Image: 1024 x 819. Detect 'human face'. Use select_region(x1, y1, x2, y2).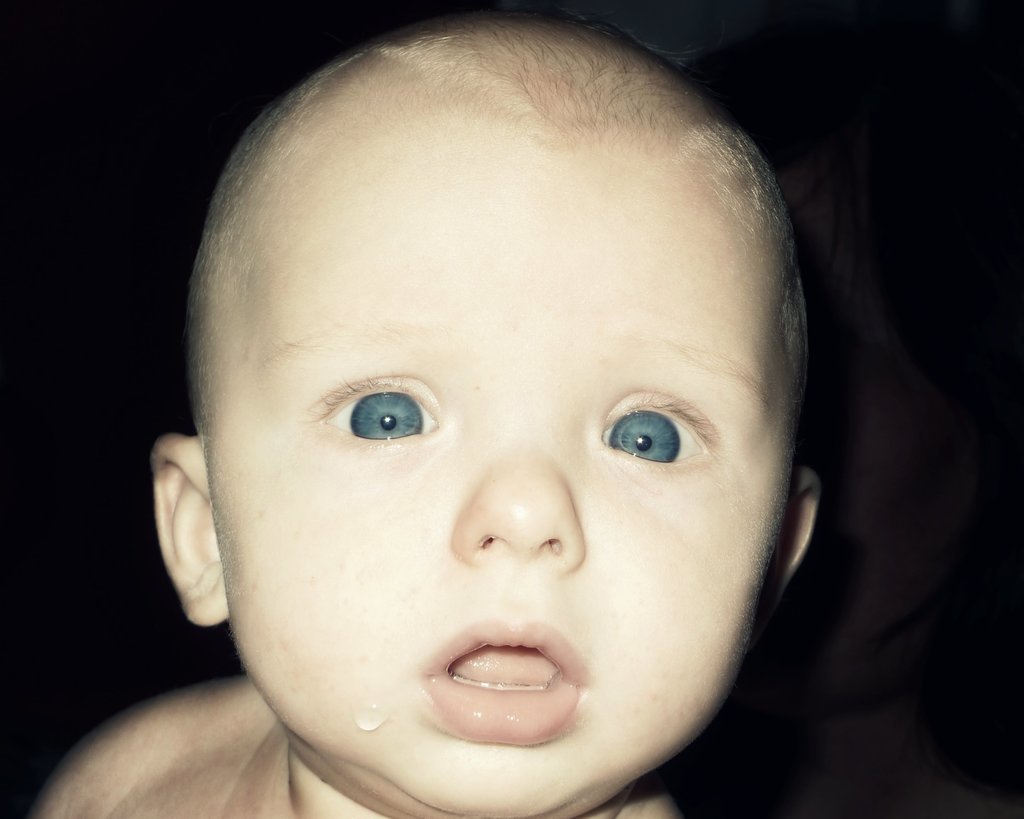
select_region(205, 146, 799, 818).
